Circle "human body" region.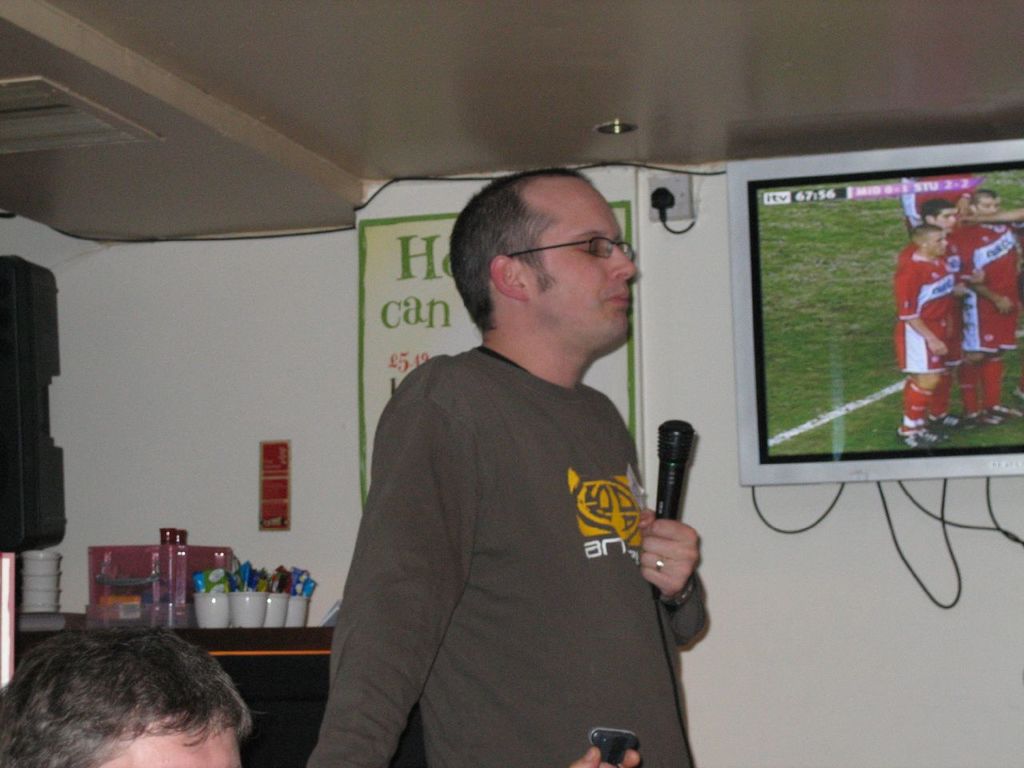
Region: bbox(342, 144, 705, 767).
